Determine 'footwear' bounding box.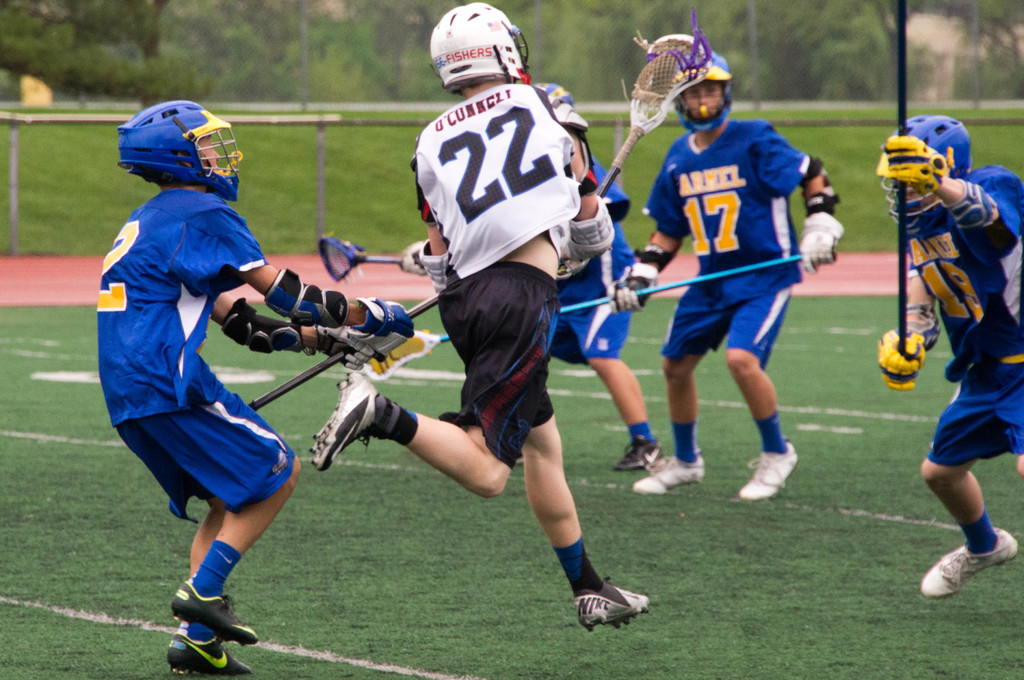
Determined: 578/571/659/637.
